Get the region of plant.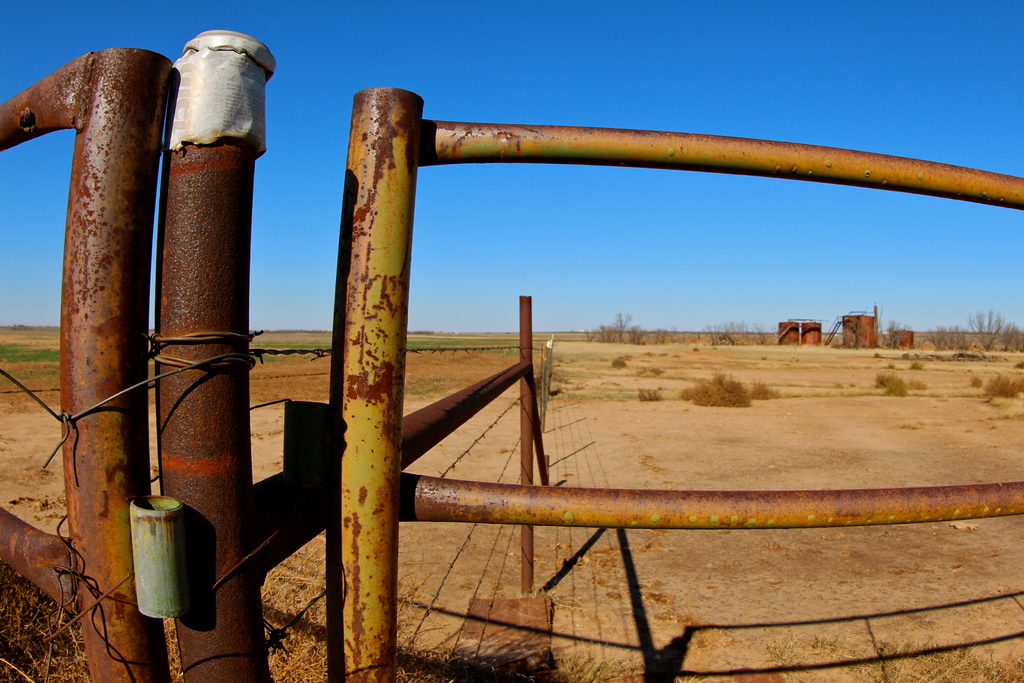
crop(681, 371, 765, 416).
